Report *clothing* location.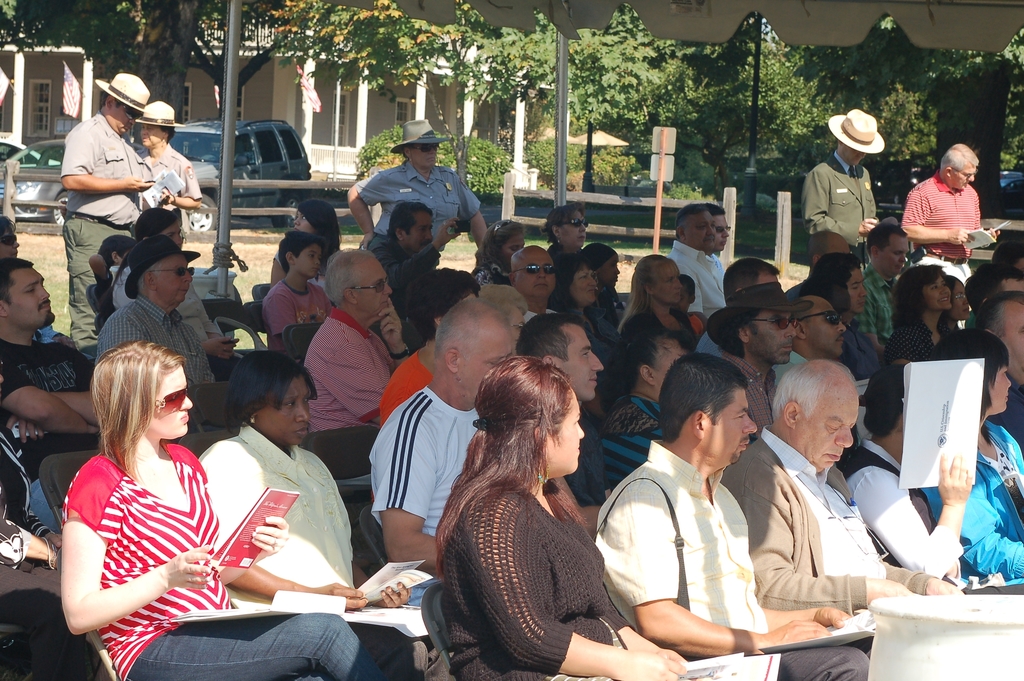
Report: <box>353,152,483,245</box>.
